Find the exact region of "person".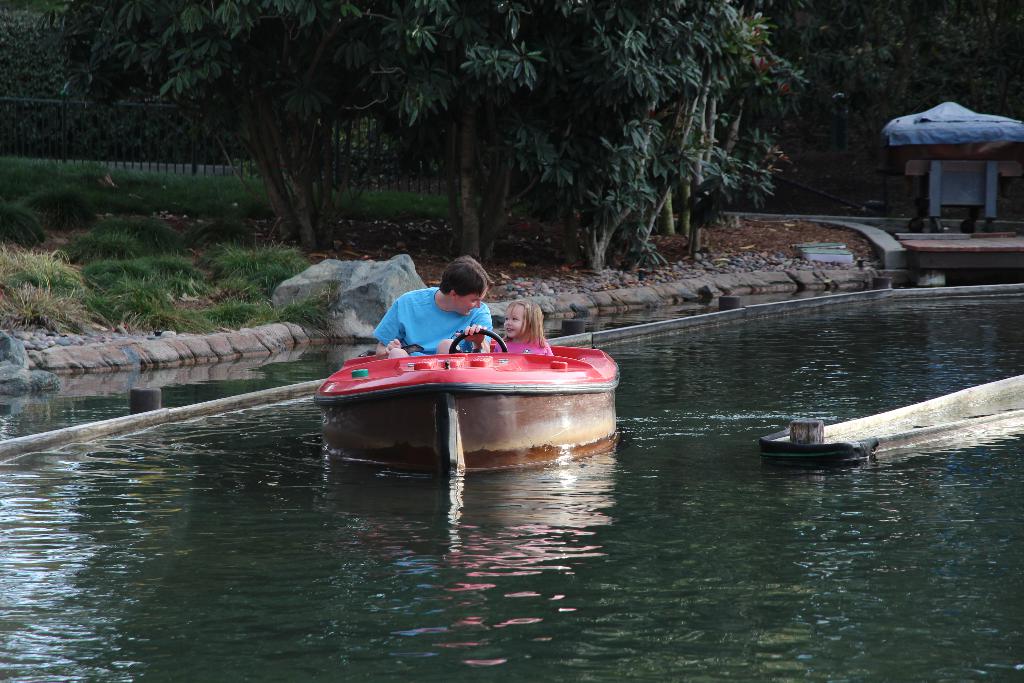
Exact region: x1=493 y1=296 x2=551 y2=357.
